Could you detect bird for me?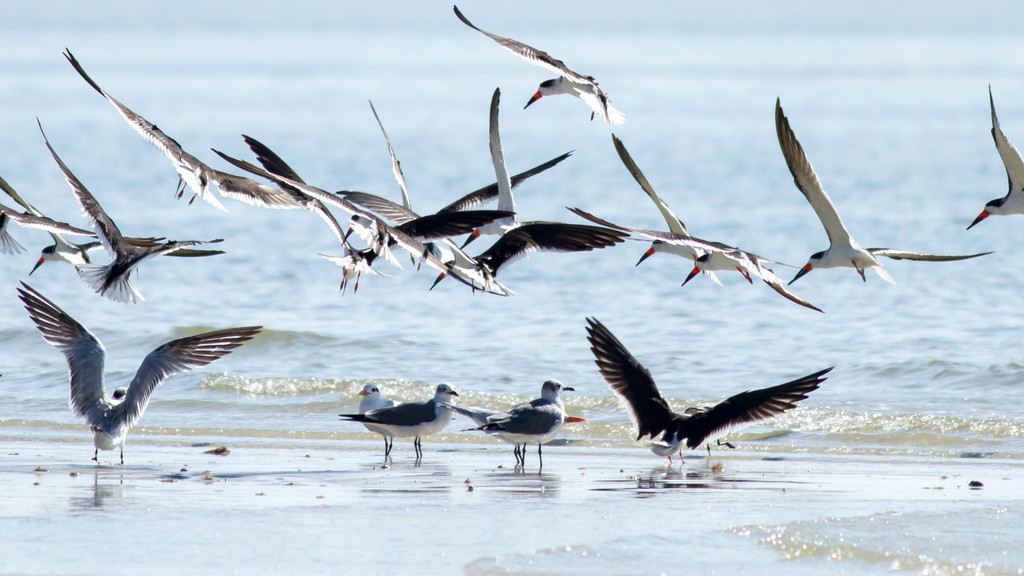
Detection result: crop(771, 89, 991, 279).
